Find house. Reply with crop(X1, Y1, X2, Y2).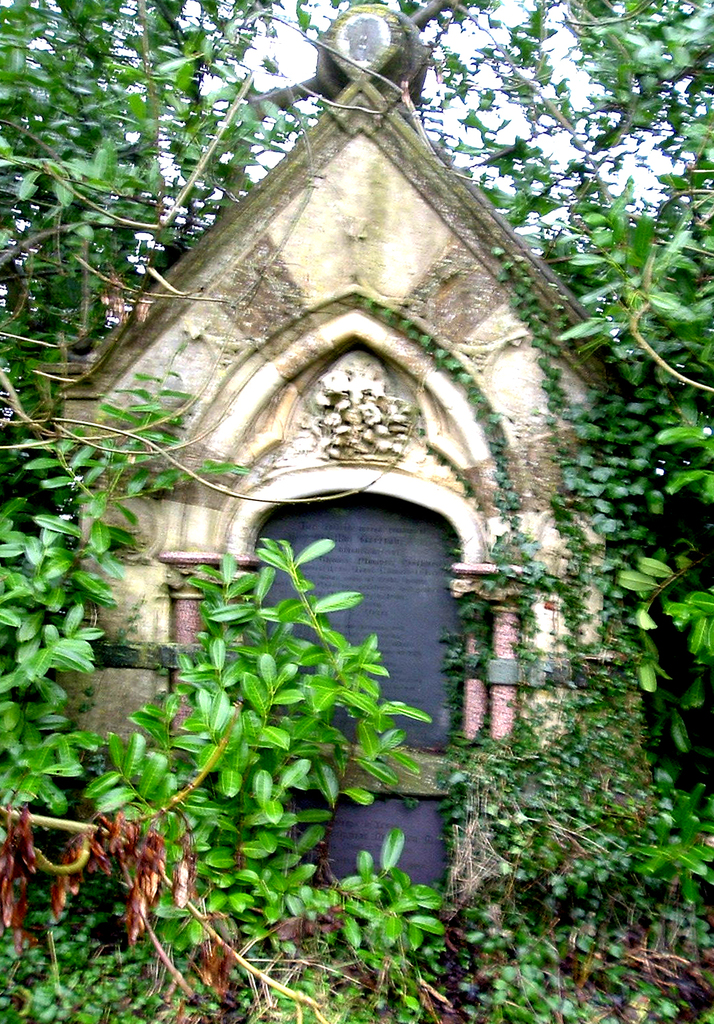
crop(27, 0, 635, 939).
